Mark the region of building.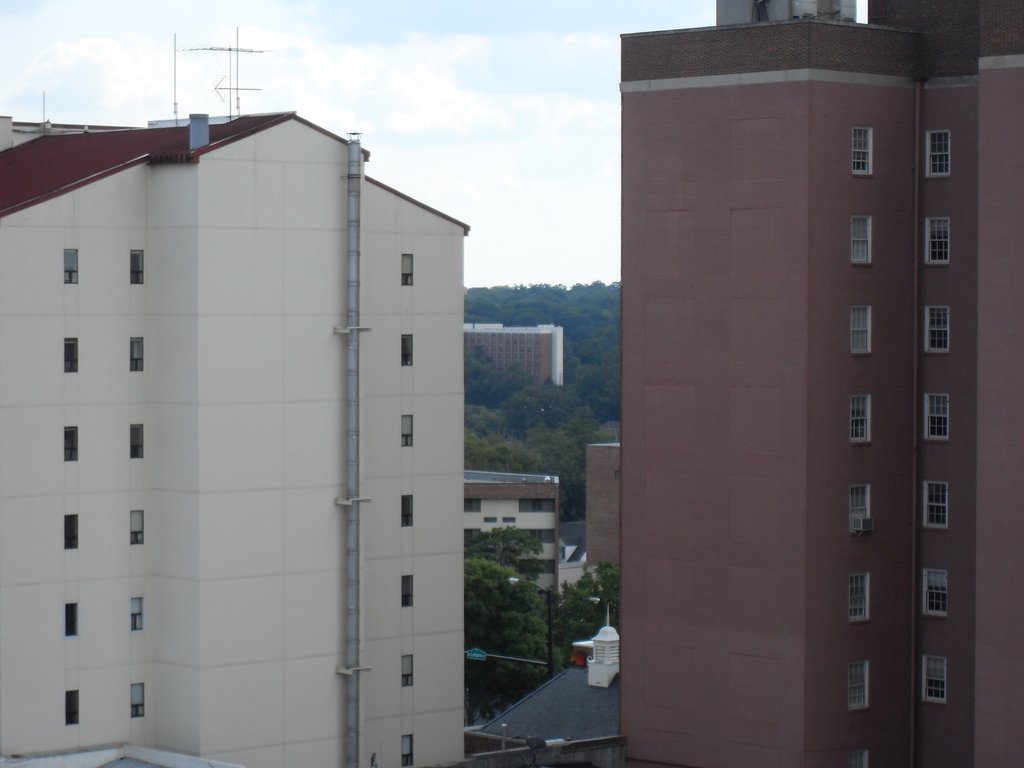
Region: locate(620, 0, 1023, 767).
